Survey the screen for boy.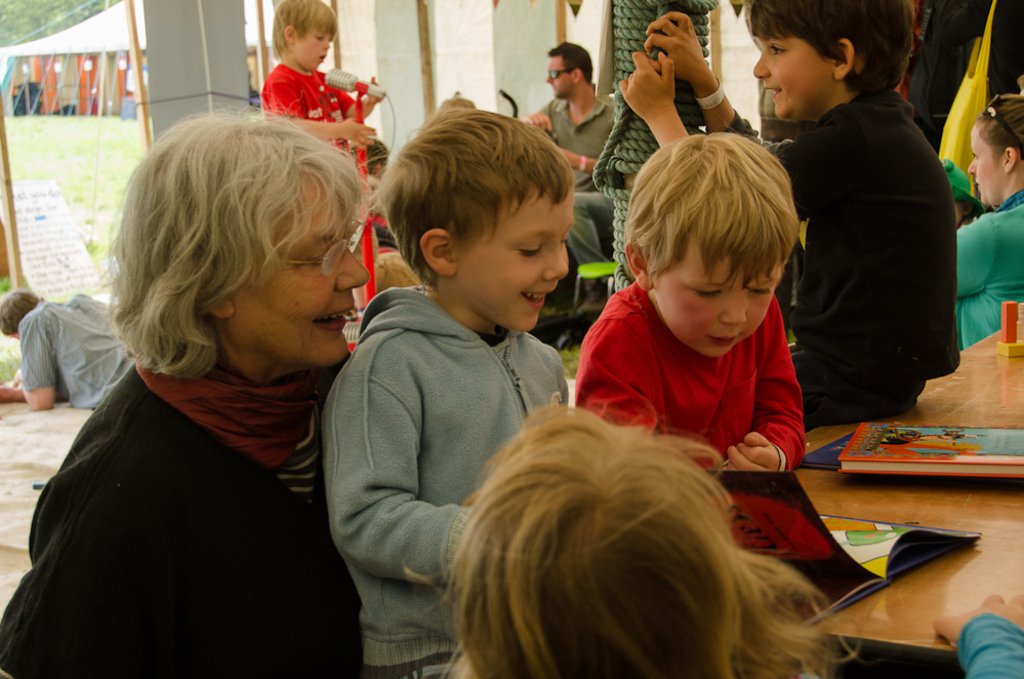
Survey found: <box>258,0,393,154</box>.
